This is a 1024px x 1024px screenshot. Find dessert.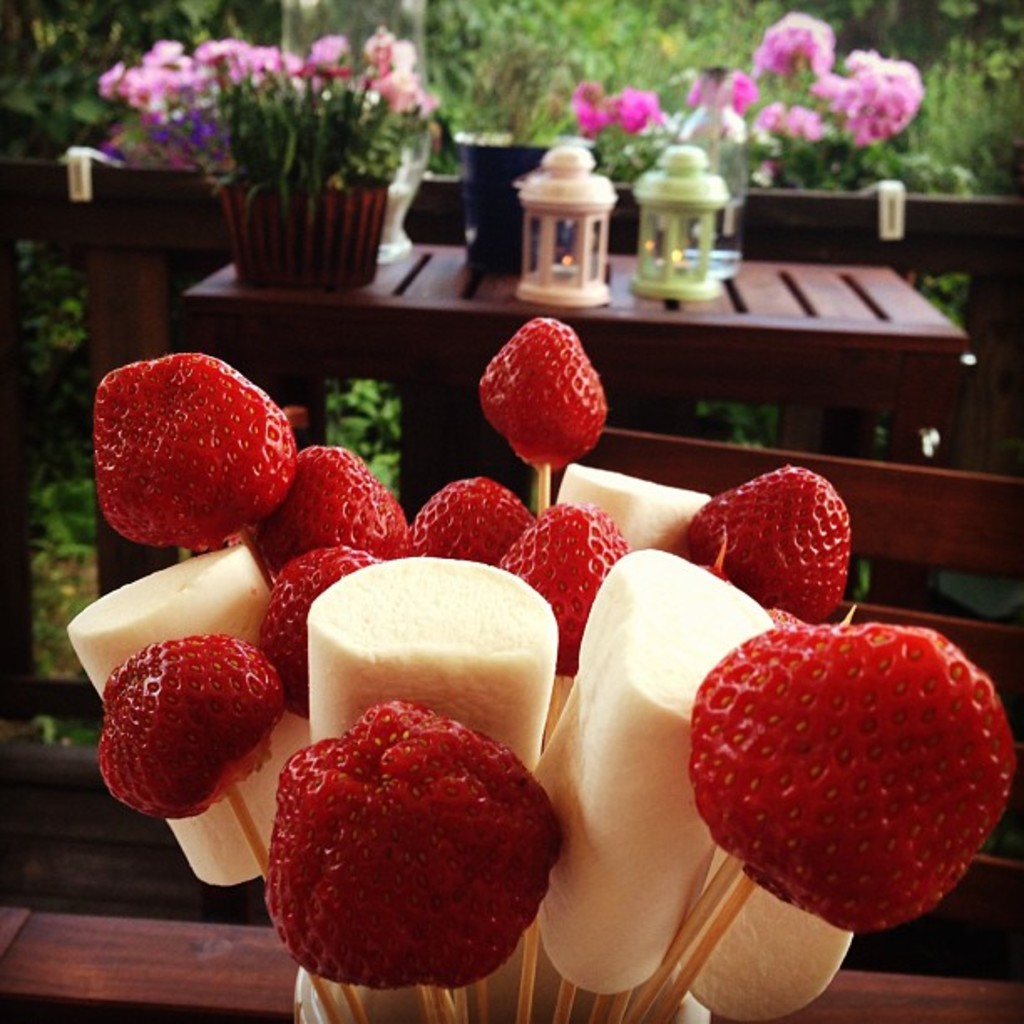
Bounding box: (495, 502, 627, 674).
